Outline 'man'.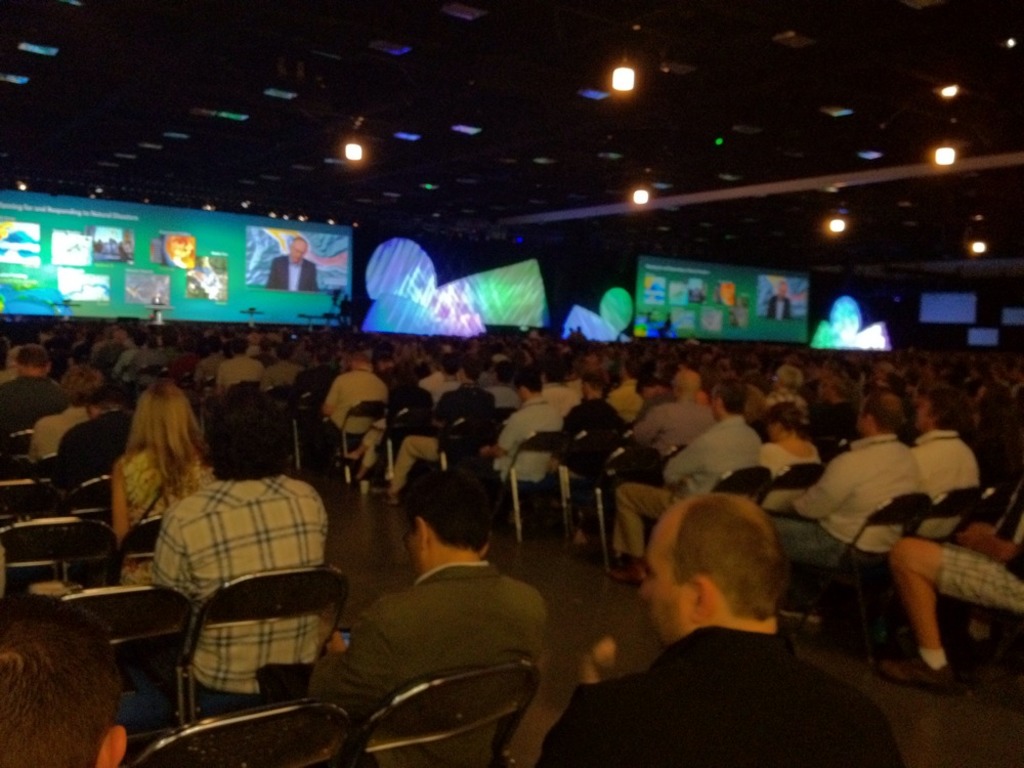
Outline: 22:379:120:458.
